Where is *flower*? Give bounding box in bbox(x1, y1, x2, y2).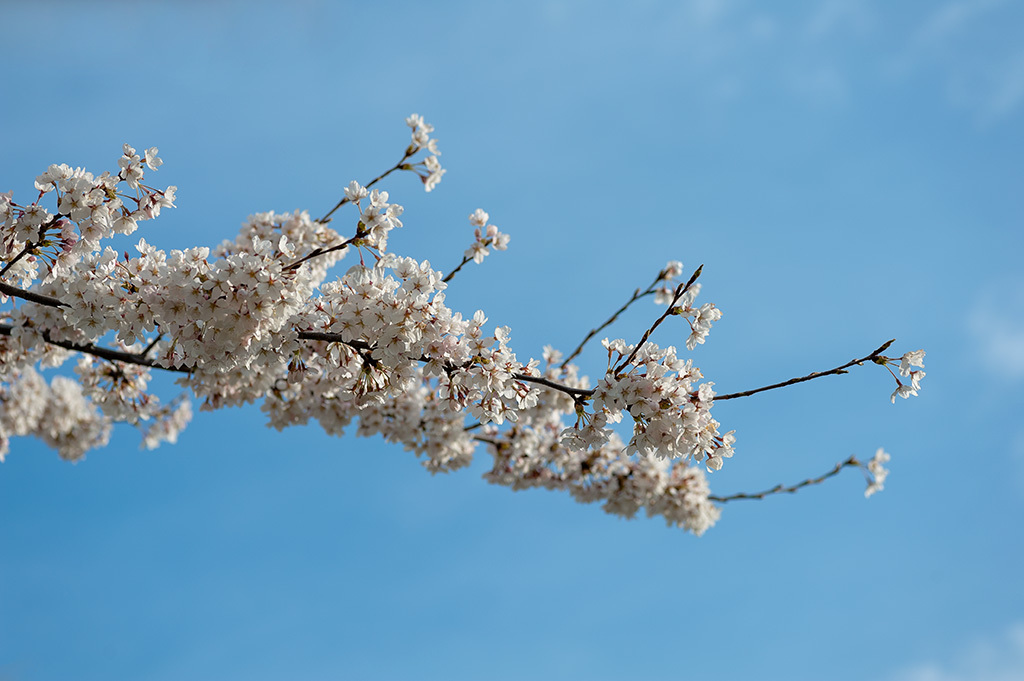
bbox(868, 452, 892, 478).
